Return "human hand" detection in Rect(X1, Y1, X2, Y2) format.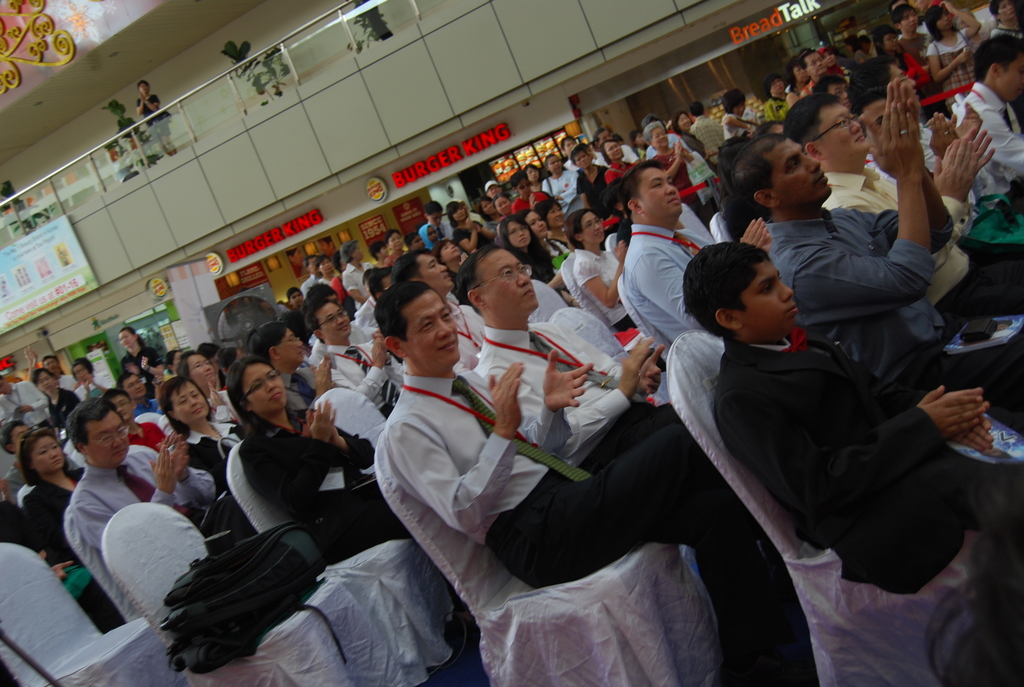
Rect(921, 383, 1006, 461).
